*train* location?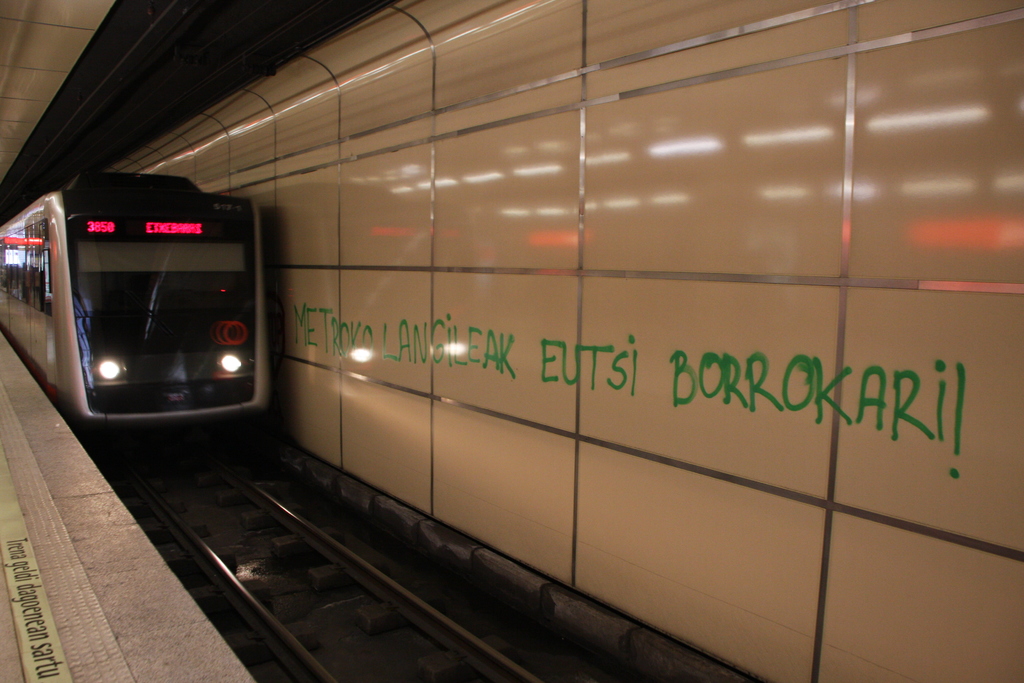
(left=0, top=170, right=276, bottom=457)
